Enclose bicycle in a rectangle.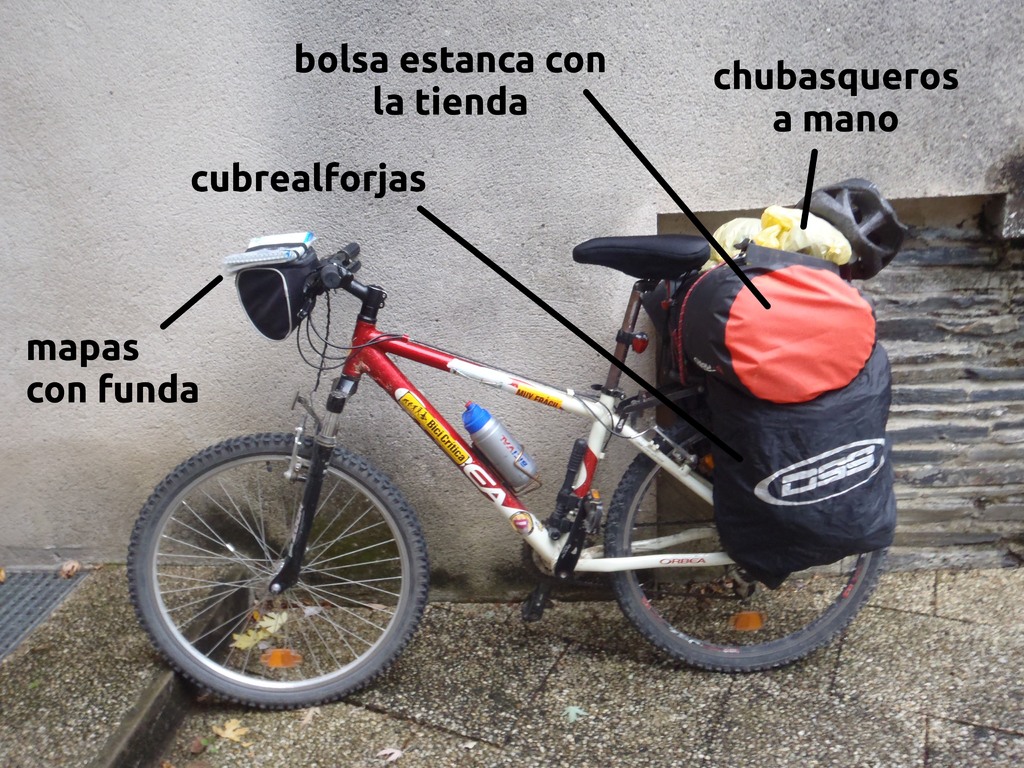
<region>131, 231, 899, 716</region>.
